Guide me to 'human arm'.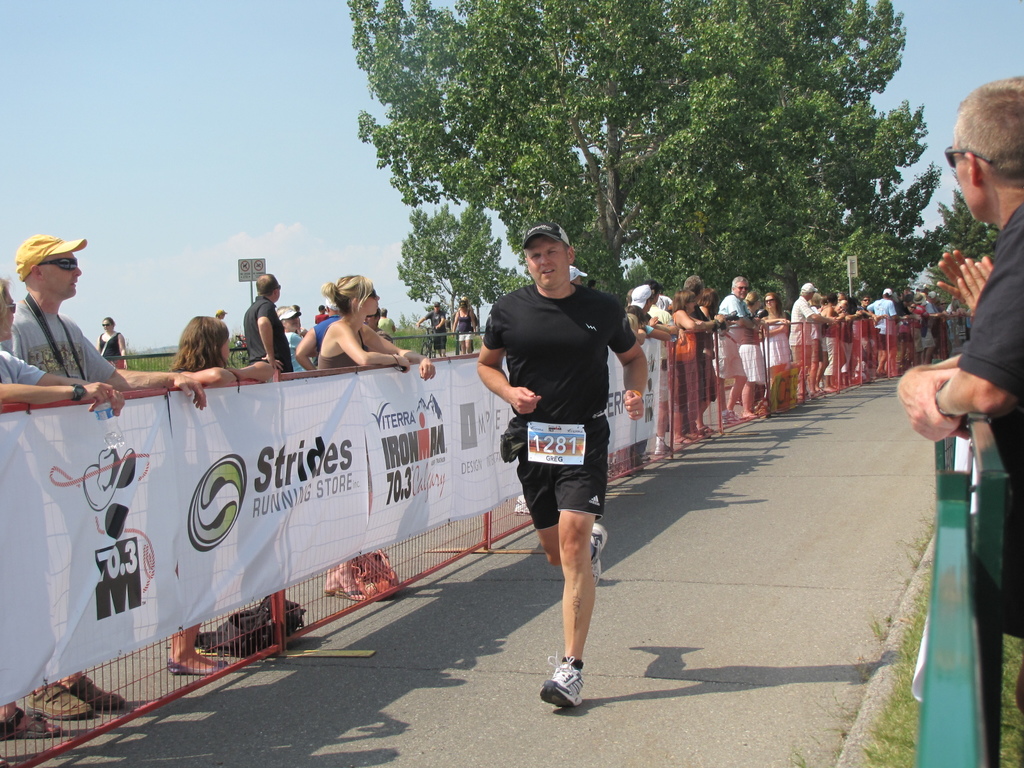
Guidance: (x1=637, y1=329, x2=649, y2=344).
